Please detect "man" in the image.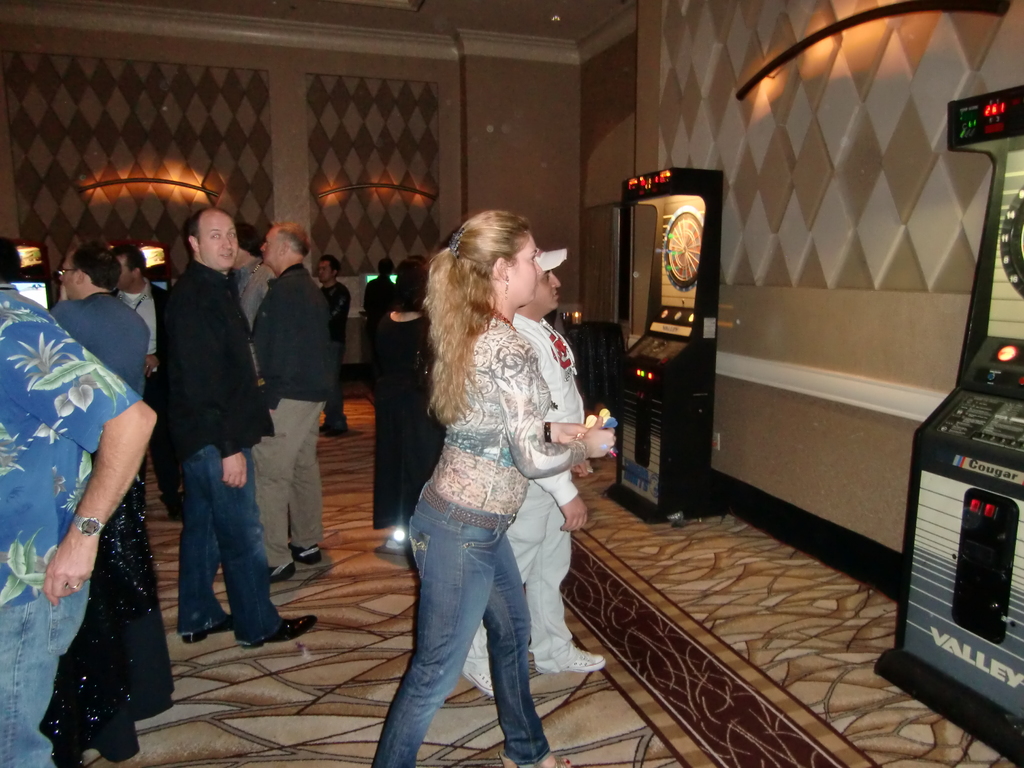
{"left": 228, "top": 220, "right": 282, "bottom": 317}.
